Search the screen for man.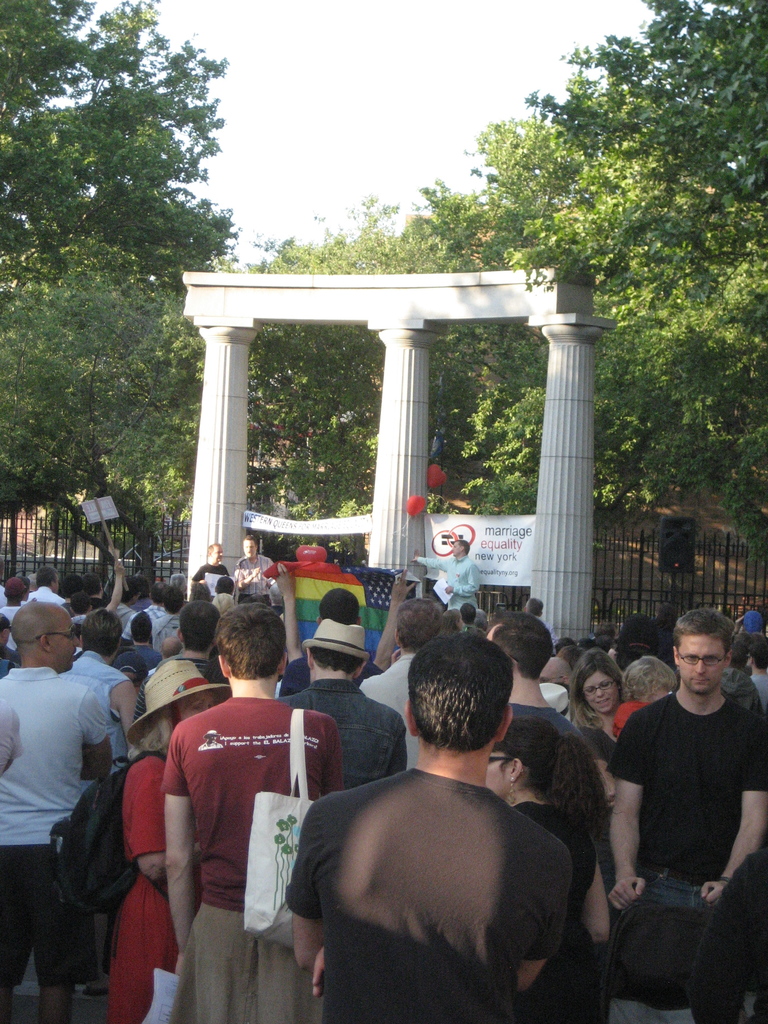
Found at [0,602,109,1022].
